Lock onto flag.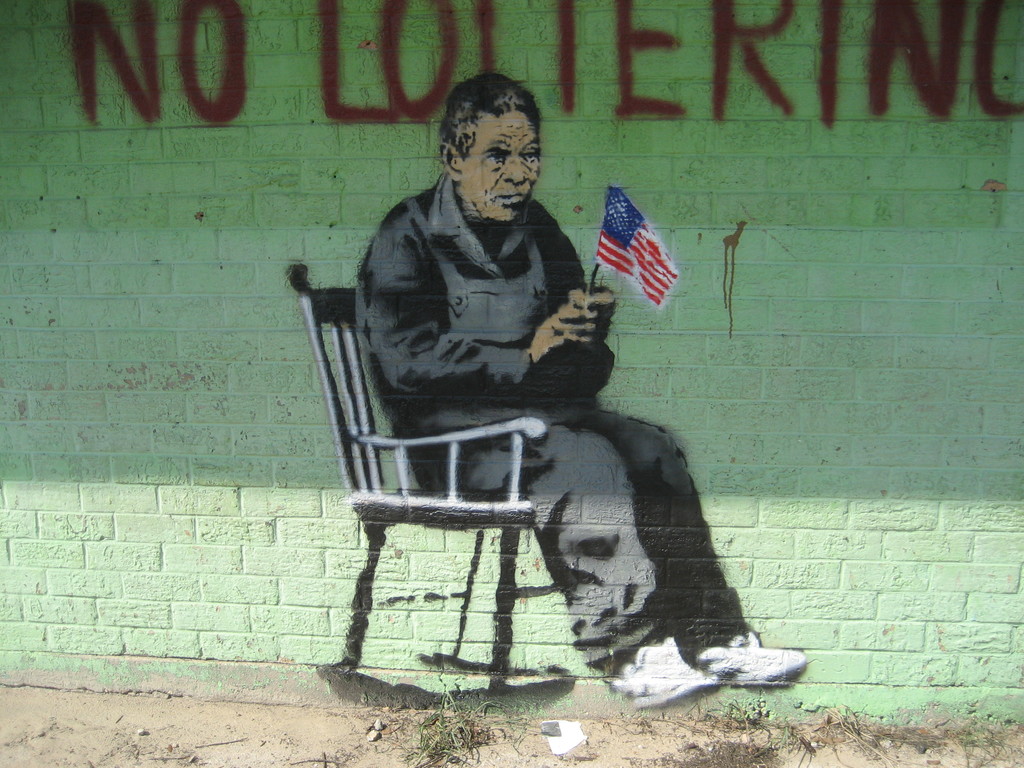
Locked: box(588, 183, 684, 309).
